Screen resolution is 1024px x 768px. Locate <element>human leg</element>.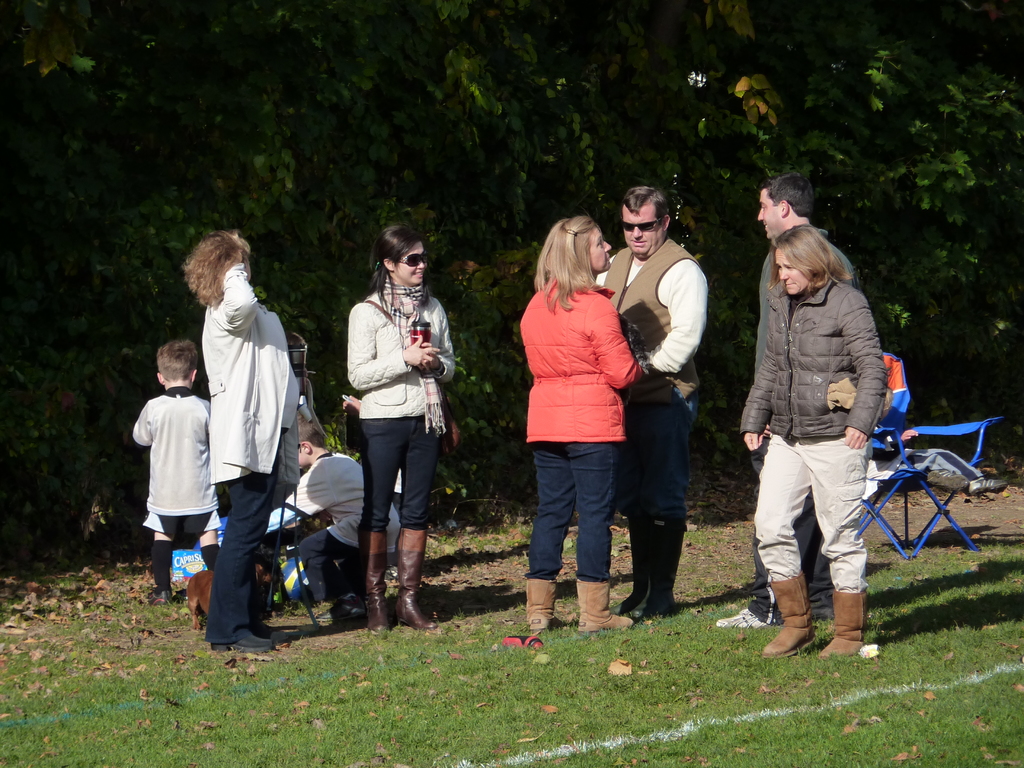
(808, 447, 868, 657).
